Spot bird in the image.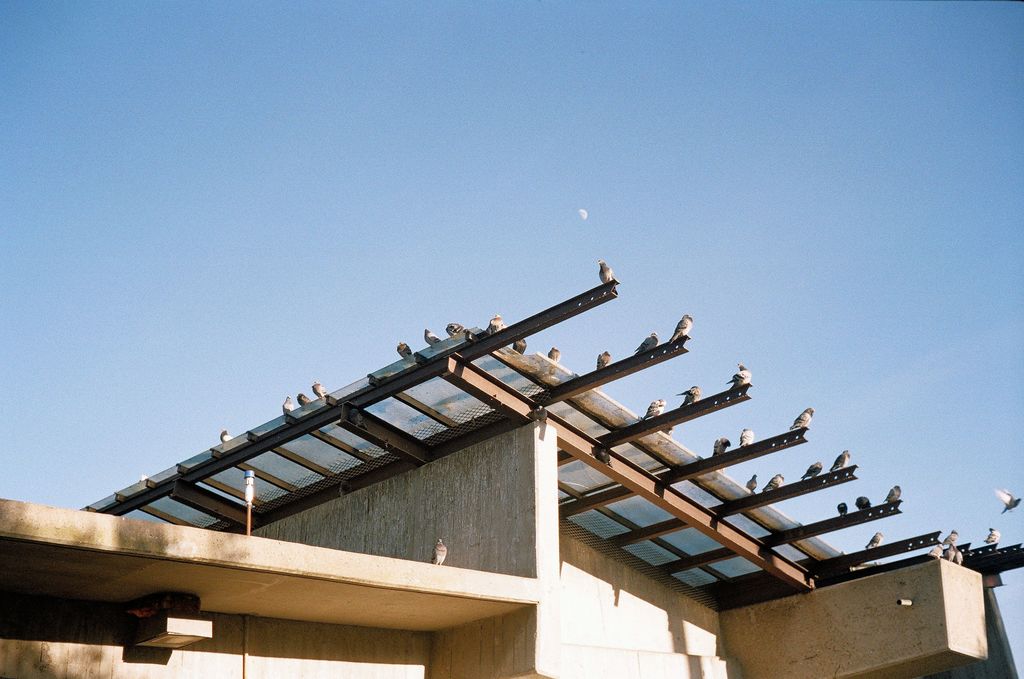
bird found at <box>594,257,617,289</box>.
